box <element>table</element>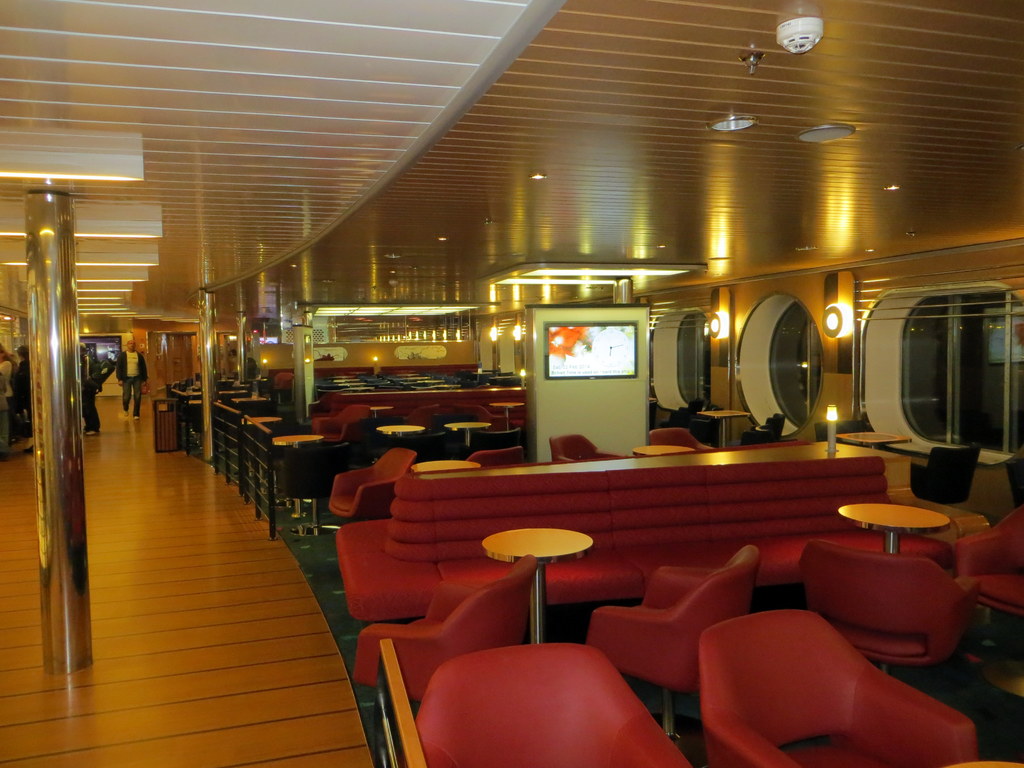
region(408, 458, 485, 474)
